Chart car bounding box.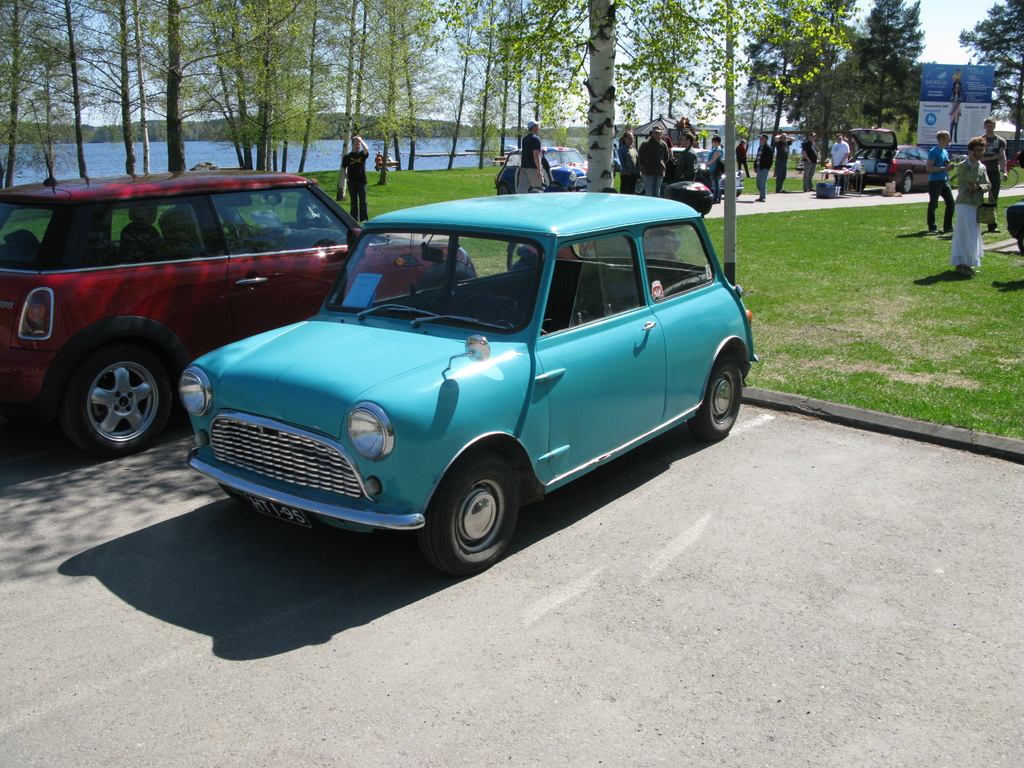
Charted: 1007, 198, 1023, 254.
